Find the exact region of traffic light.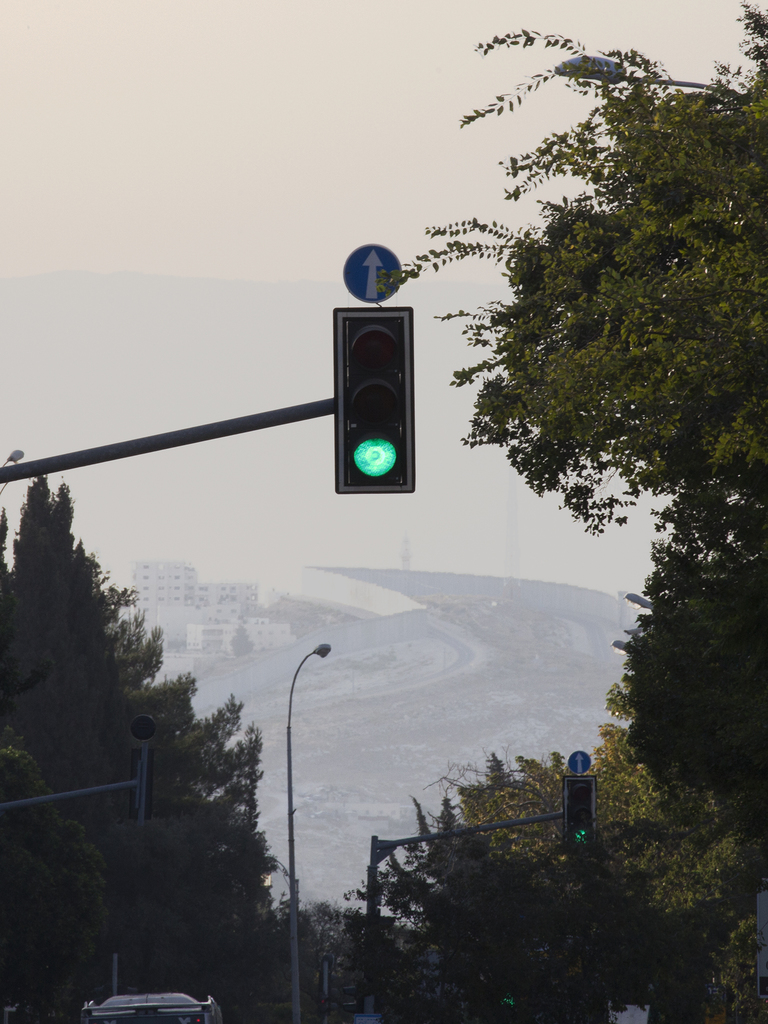
Exact region: bbox=[563, 778, 597, 844].
